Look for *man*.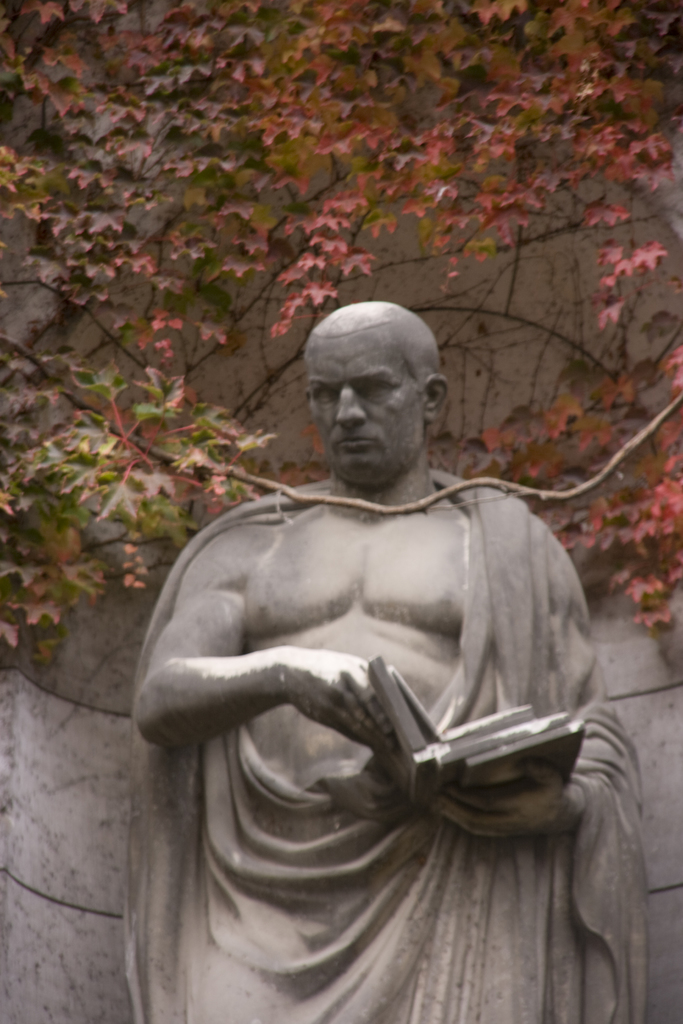
Found: bbox(122, 299, 659, 1023).
